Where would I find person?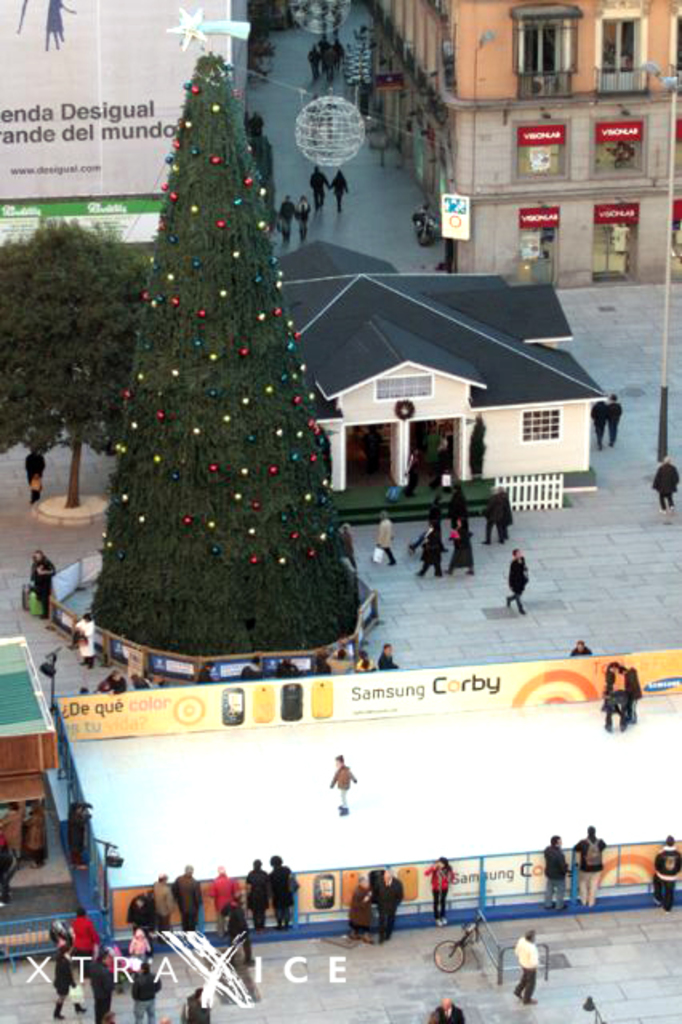
At [24,552,58,626].
